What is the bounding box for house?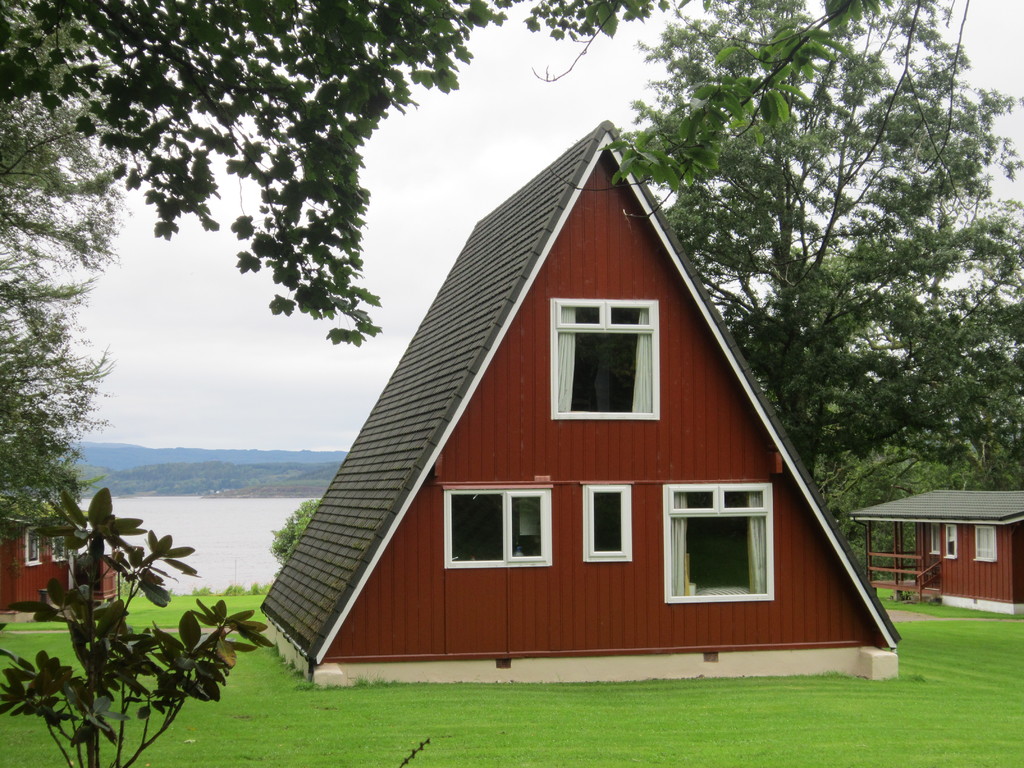
{"x1": 255, "y1": 117, "x2": 902, "y2": 685}.
